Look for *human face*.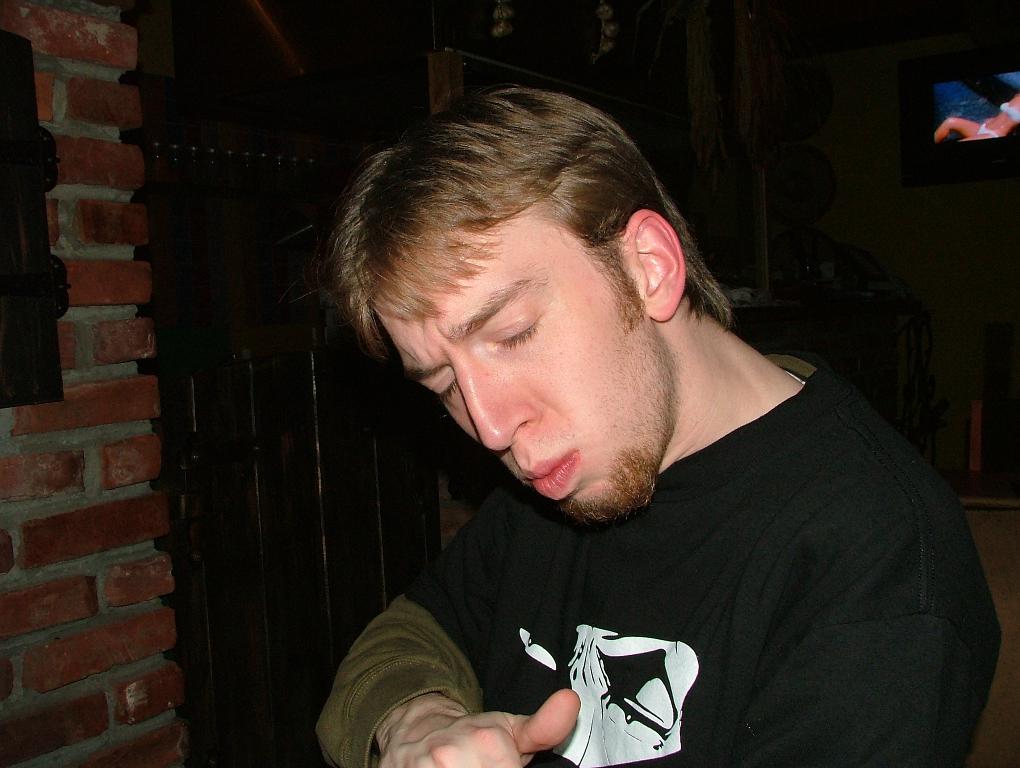
Found: box(381, 223, 653, 513).
